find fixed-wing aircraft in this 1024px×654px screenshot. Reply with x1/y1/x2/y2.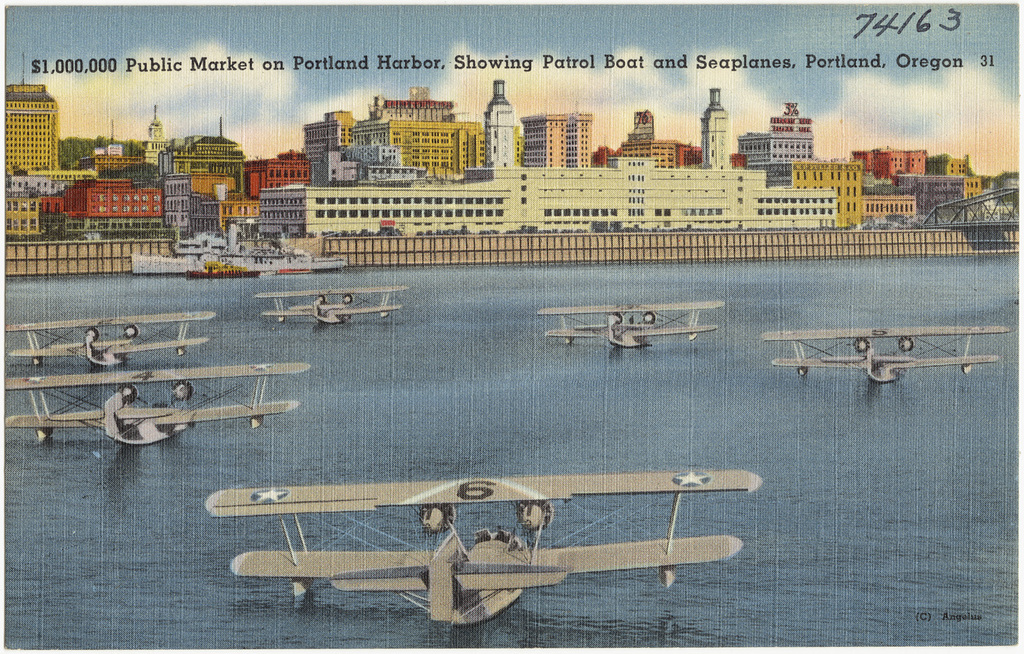
253/287/411/323.
